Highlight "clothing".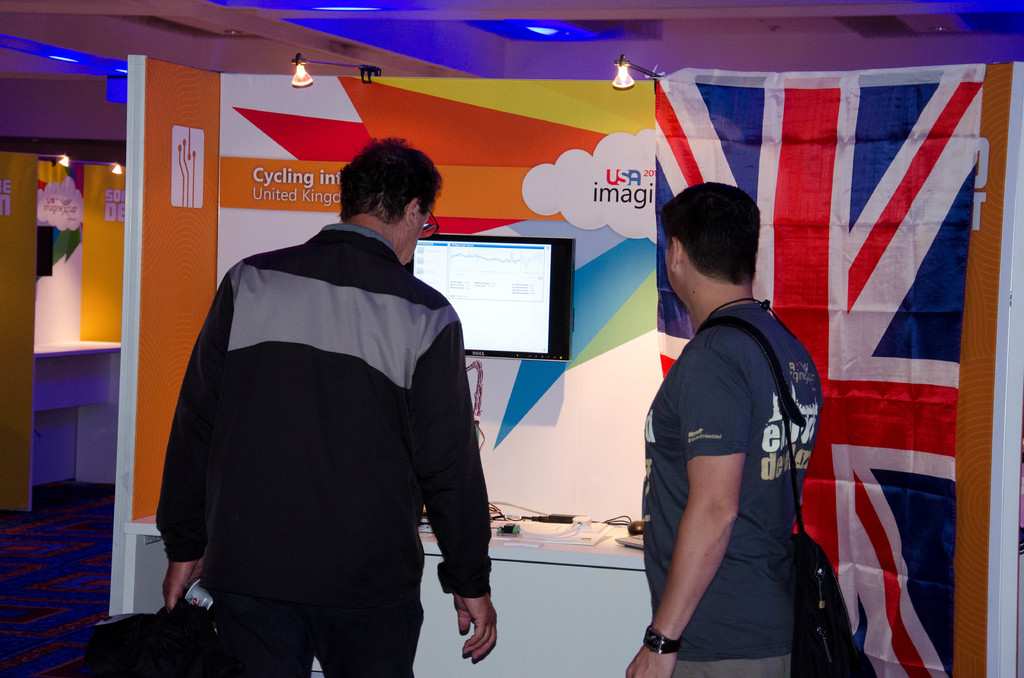
Highlighted region: 641,291,822,677.
